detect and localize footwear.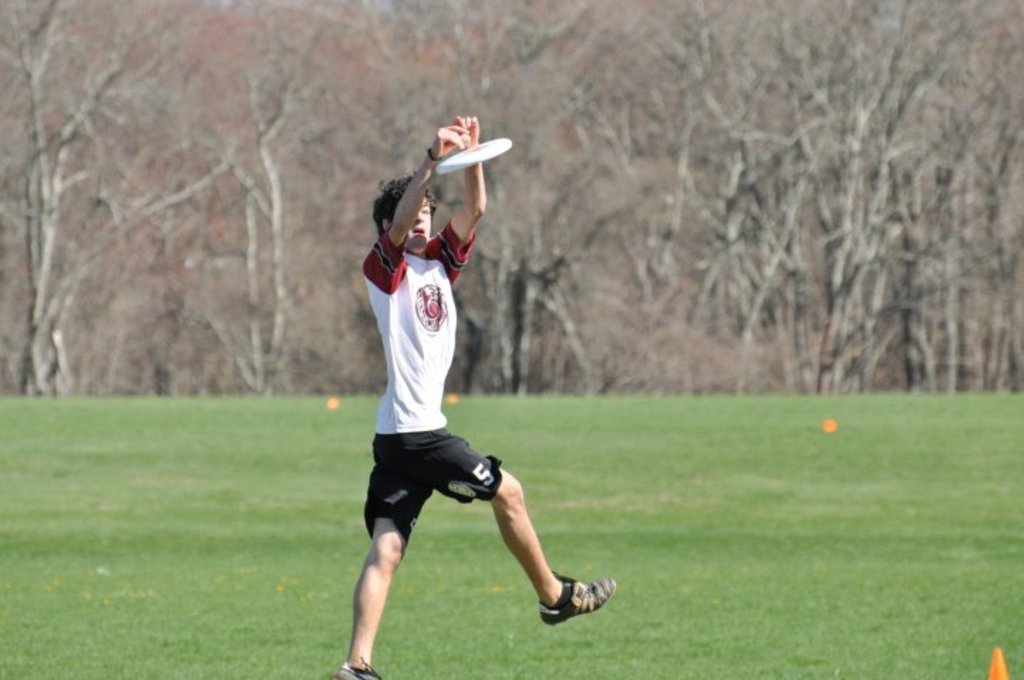
Localized at box=[538, 568, 616, 626].
